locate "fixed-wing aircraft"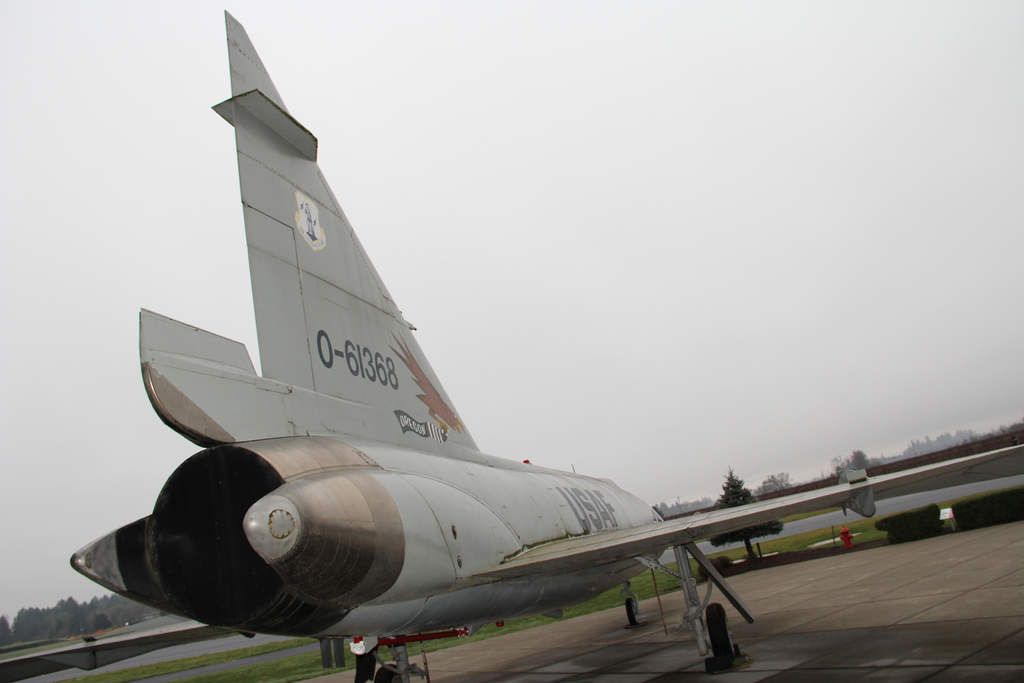
0,8,1023,682
